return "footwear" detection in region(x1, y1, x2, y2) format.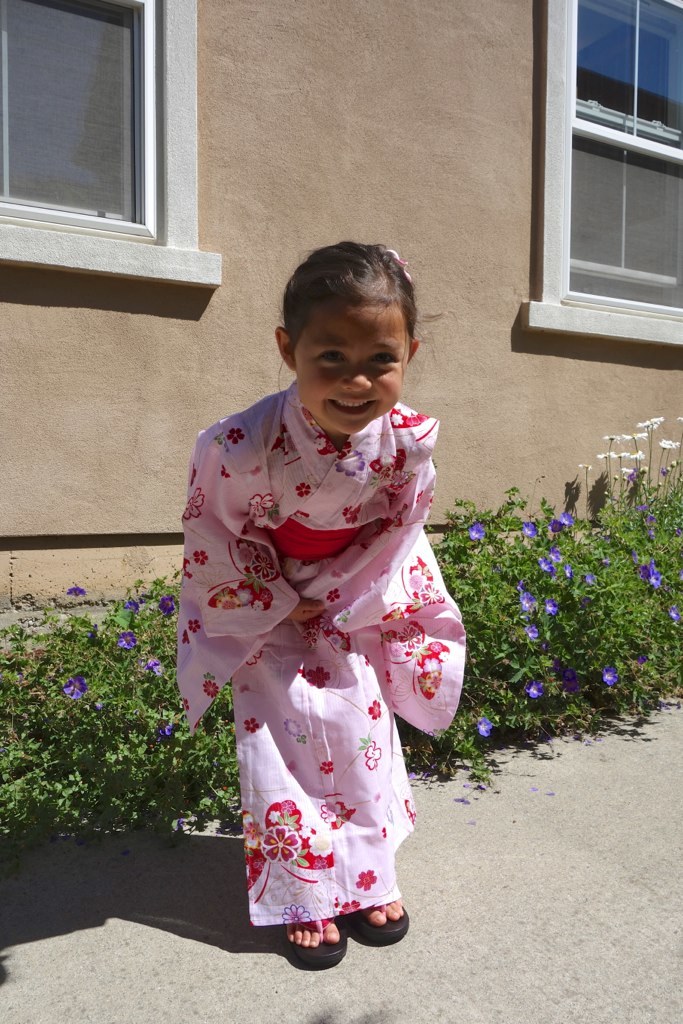
region(343, 907, 407, 946).
